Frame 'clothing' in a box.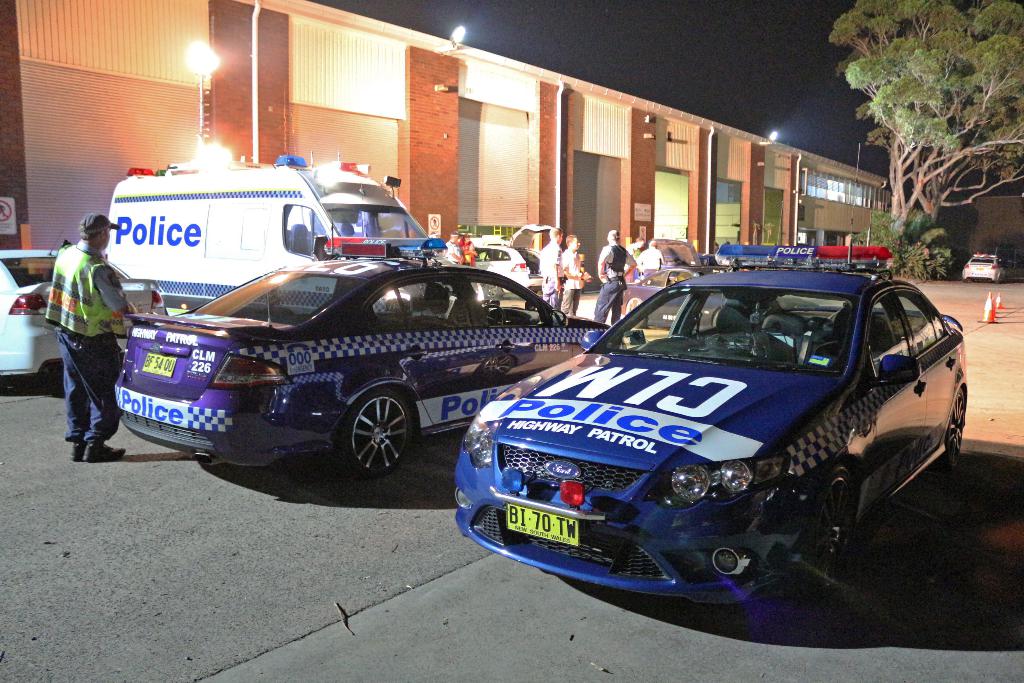
x1=591 y1=240 x2=634 y2=325.
